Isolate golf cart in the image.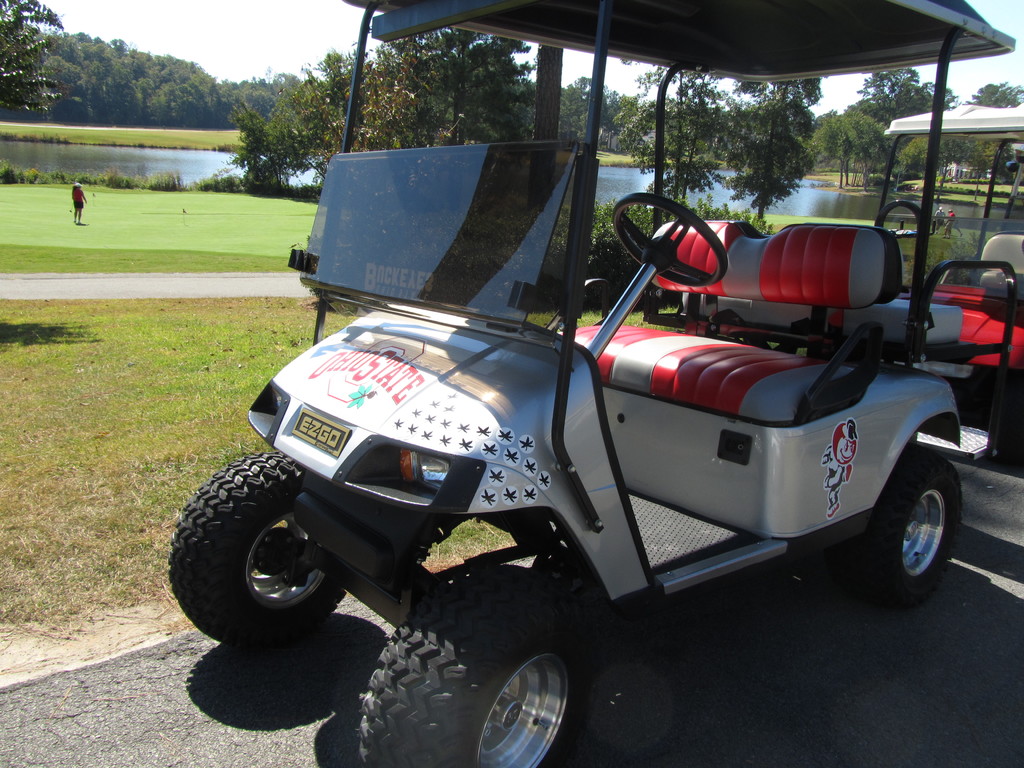
Isolated region: BBox(876, 100, 1023, 463).
